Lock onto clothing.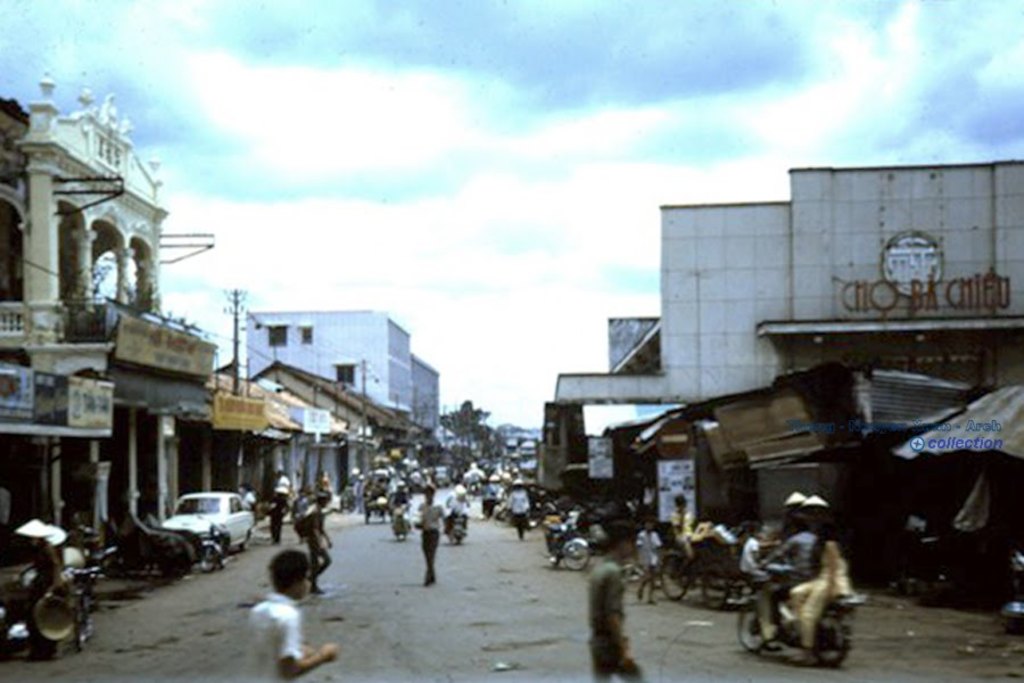
Locked: locate(630, 526, 666, 573).
